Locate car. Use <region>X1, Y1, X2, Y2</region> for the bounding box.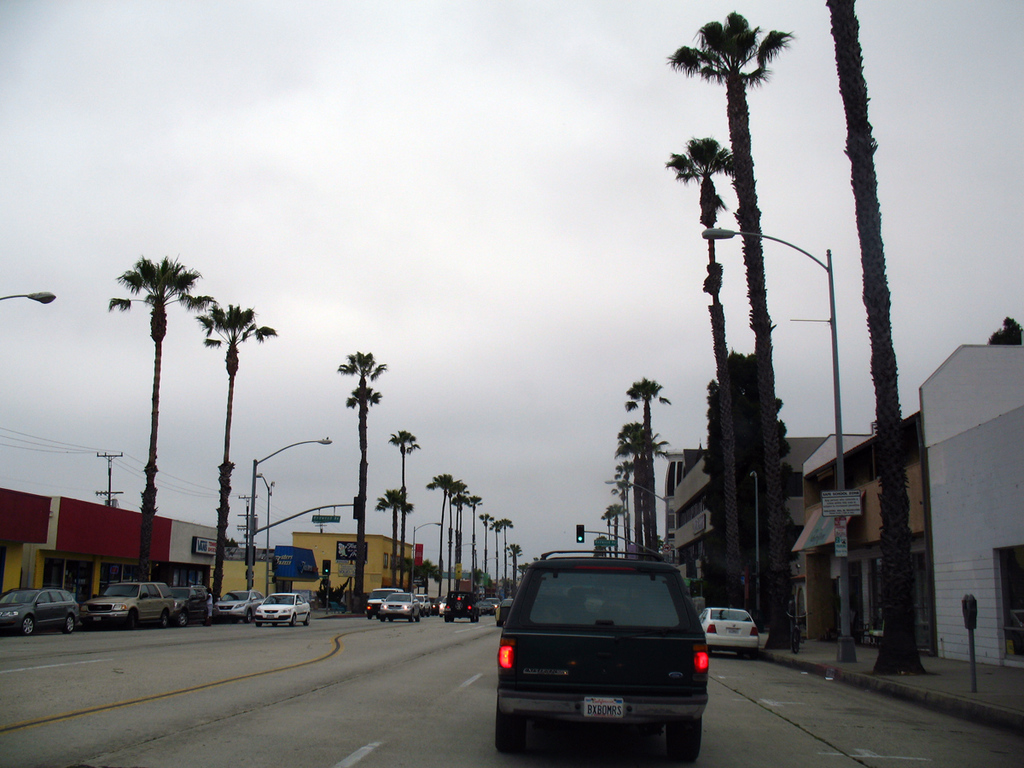
<region>94, 583, 184, 626</region>.
